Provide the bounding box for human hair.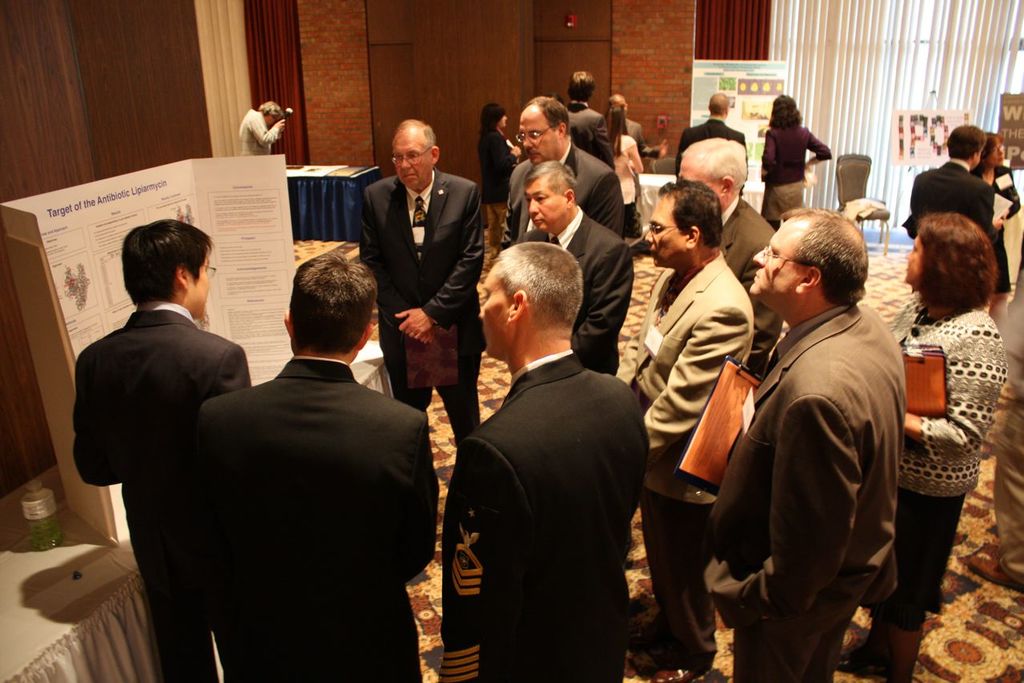
BBox(259, 97, 285, 121).
